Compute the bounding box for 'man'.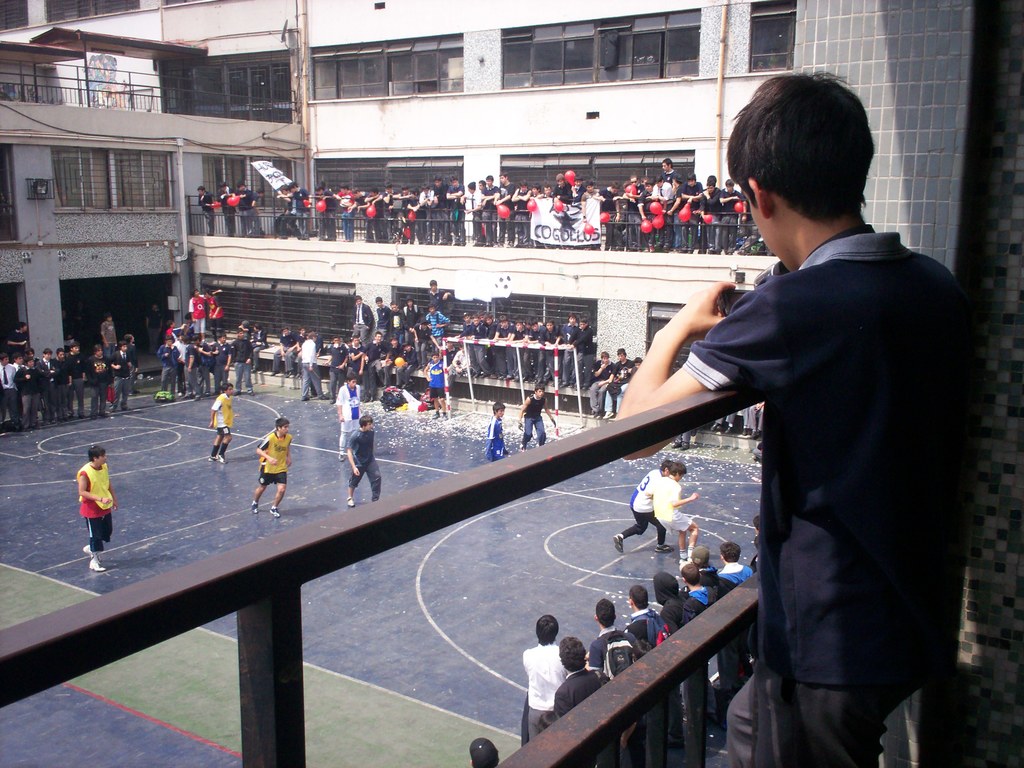
555, 634, 622, 767.
